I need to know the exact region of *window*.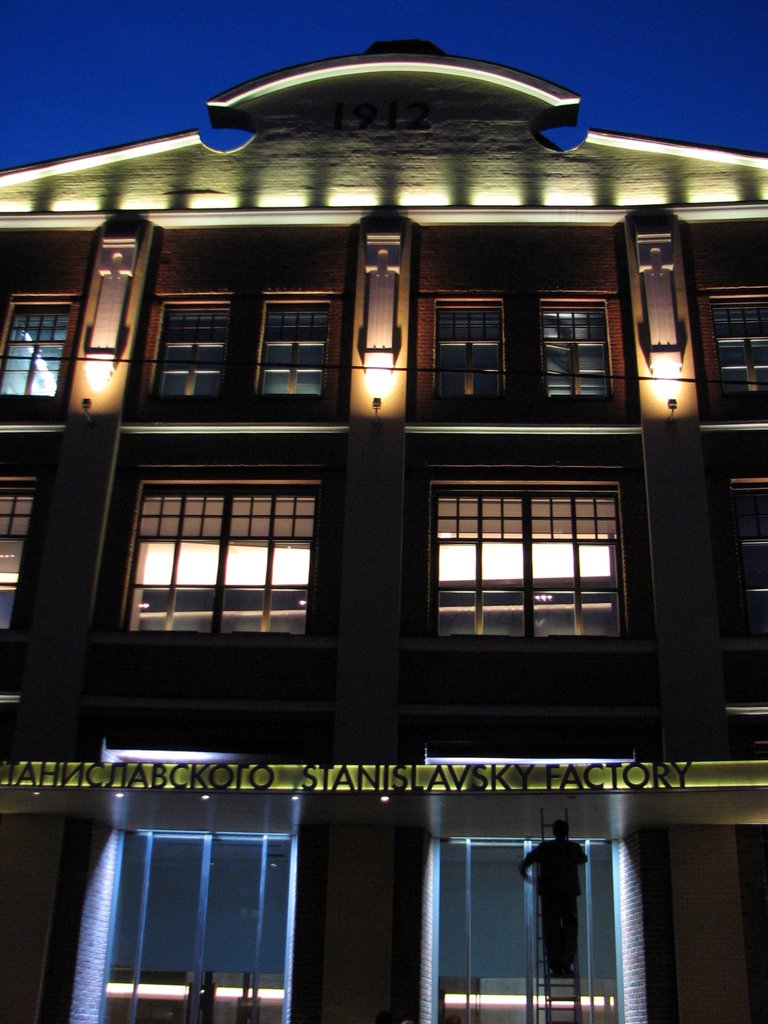
Region: region(725, 474, 767, 640).
